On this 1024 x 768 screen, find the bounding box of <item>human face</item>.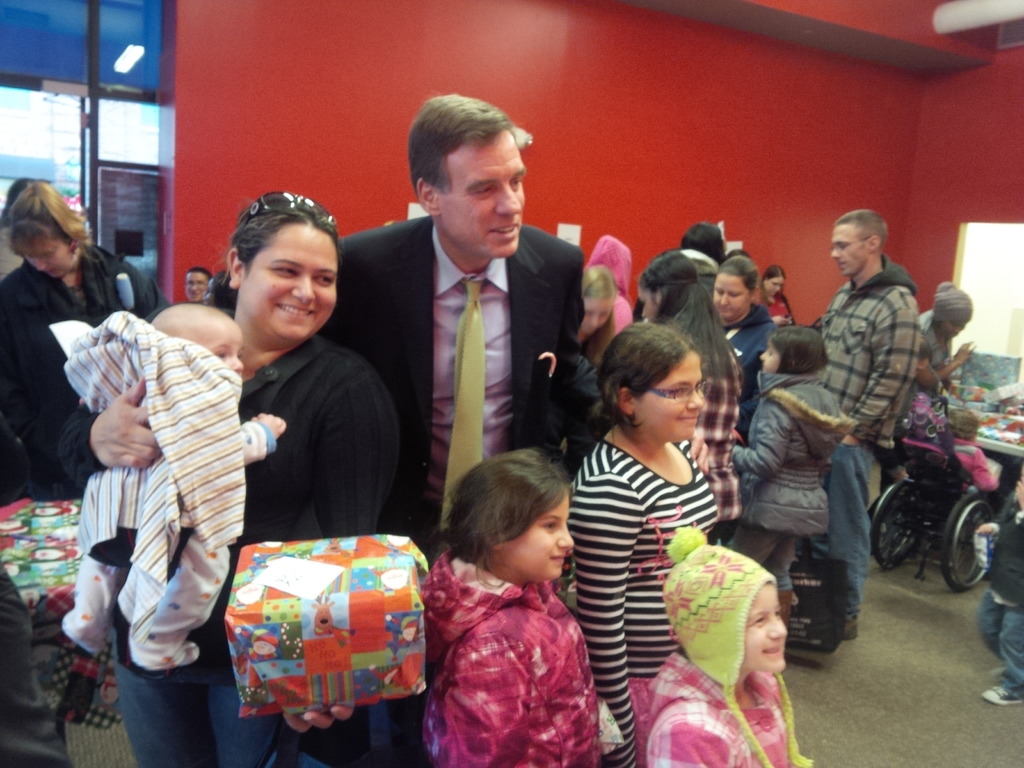
Bounding box: bbox=[211, 340, 242, 372].
